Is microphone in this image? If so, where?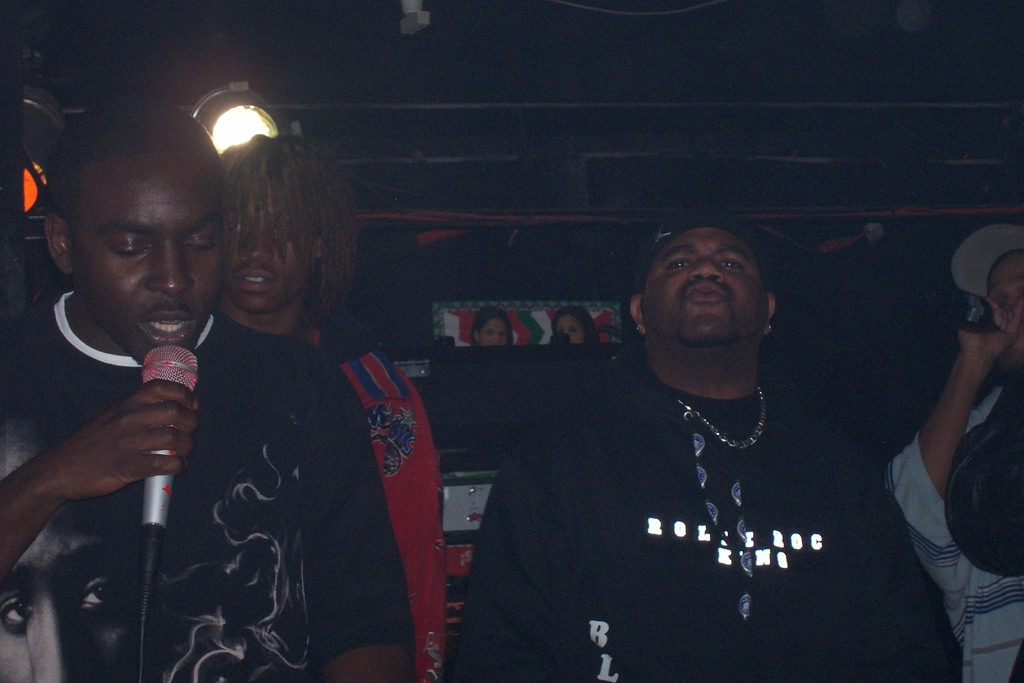
Yes, at 922/293/1007/333.
